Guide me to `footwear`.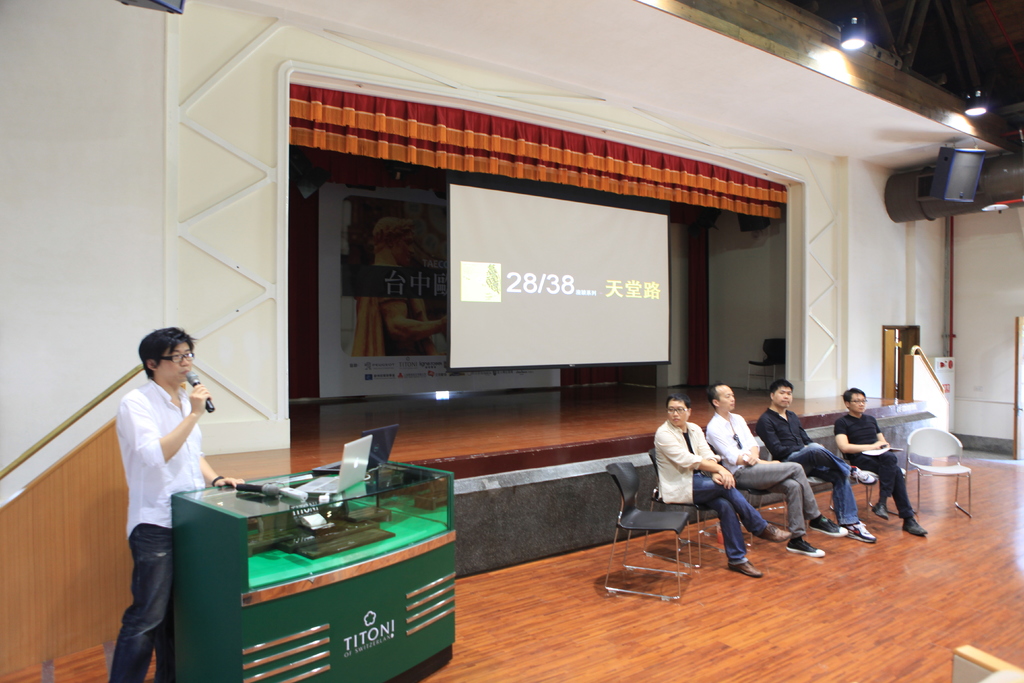
Guidance: 811, 511, 853, 537.
